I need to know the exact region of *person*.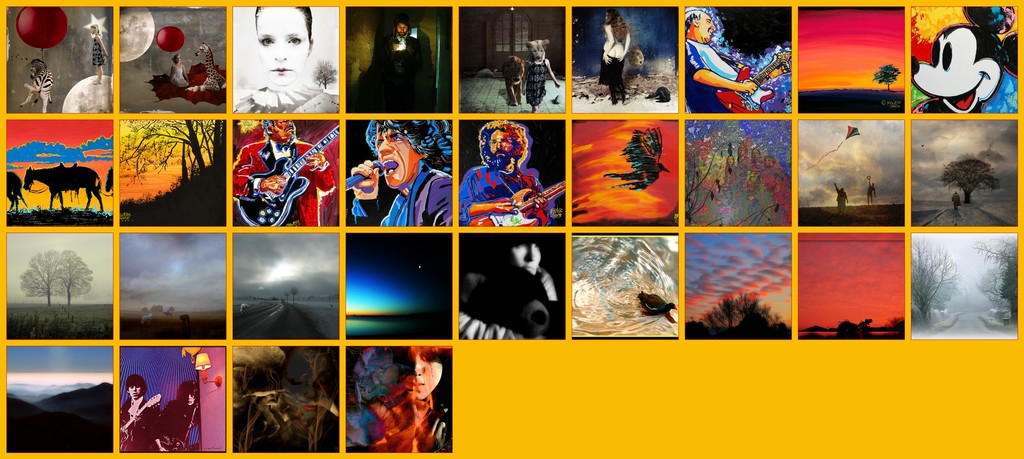
Region: x1=598 y1=13 x2=622 y2=104.
